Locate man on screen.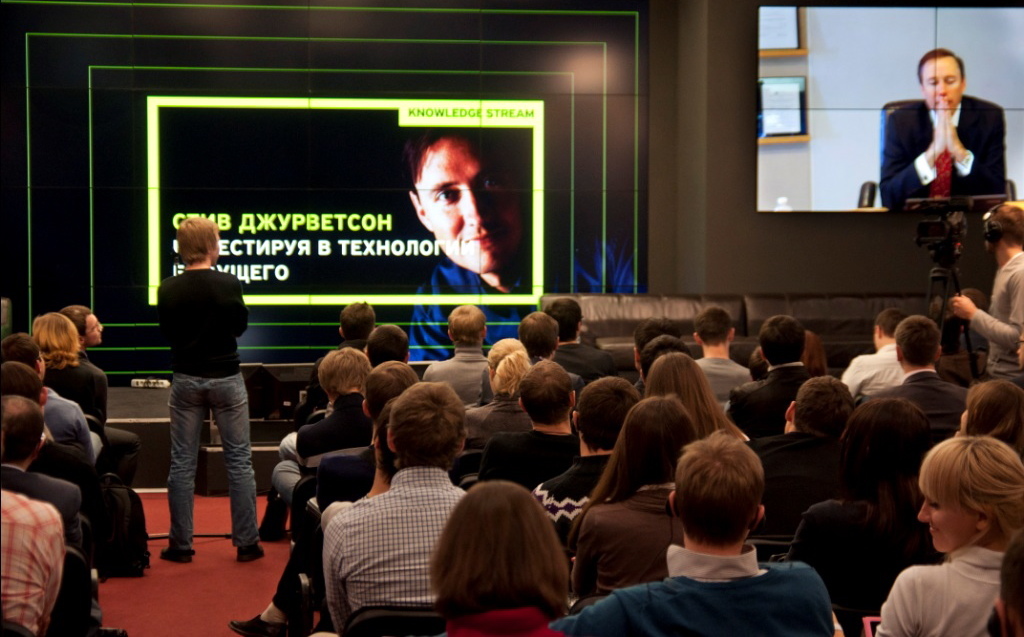
On screen at <region>321, 386, 476, 636</region>.
